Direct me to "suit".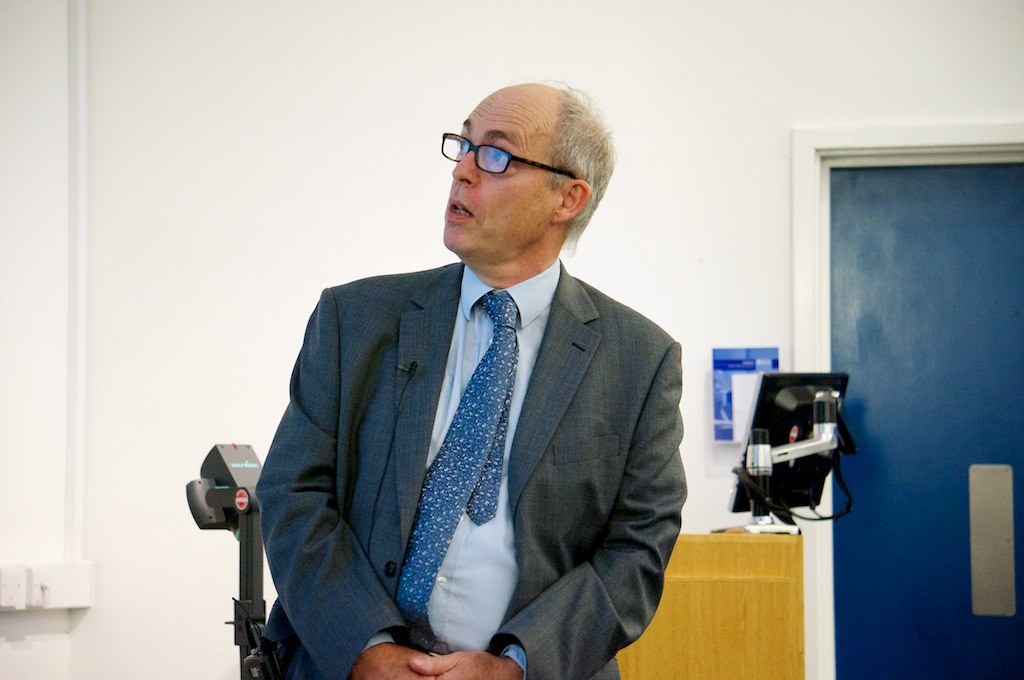
Direction: 252, 160, 699, 658.
